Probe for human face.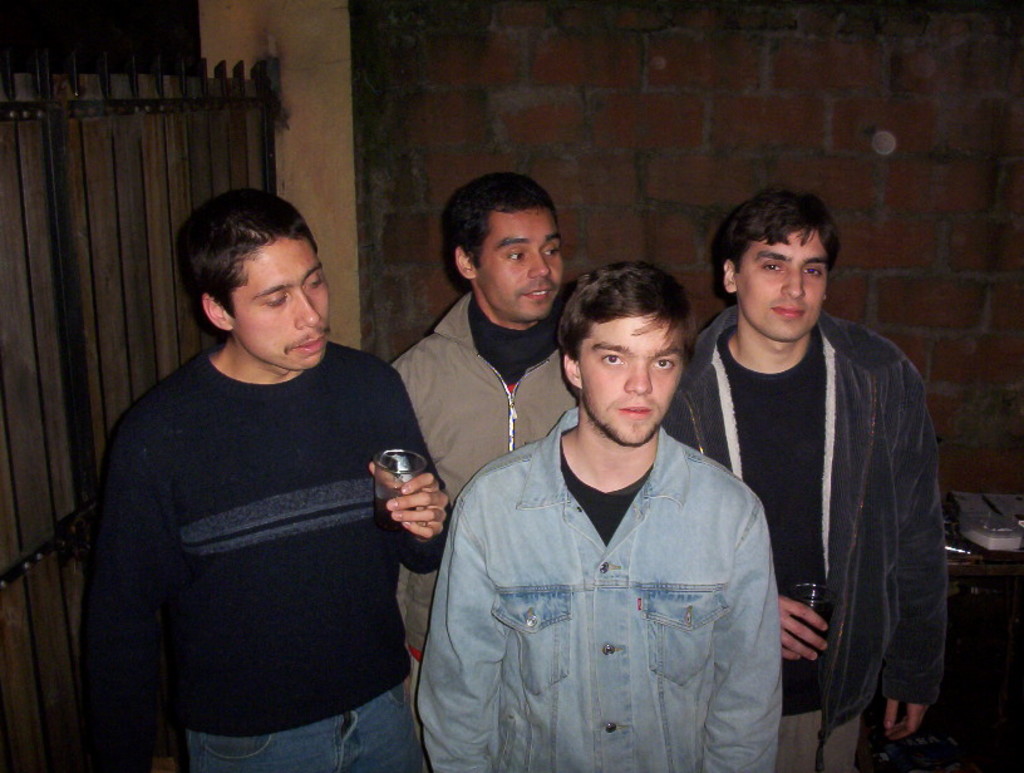
Probe result: <region>581, 310, 675, 448</region>.
